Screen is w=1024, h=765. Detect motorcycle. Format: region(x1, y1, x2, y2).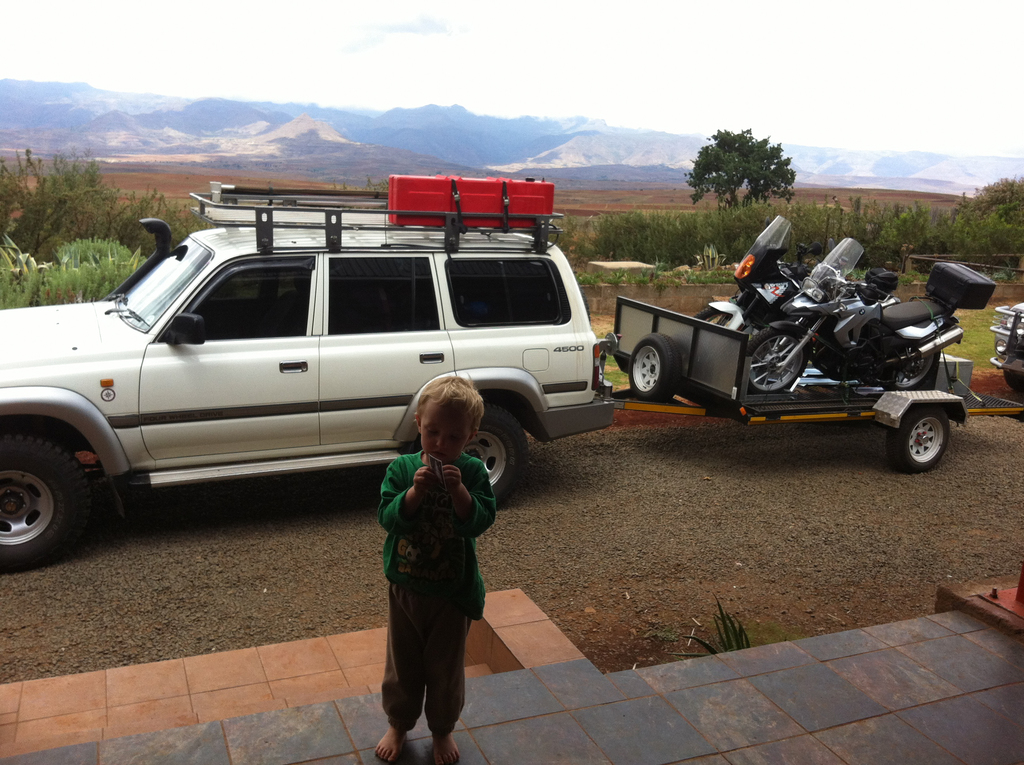
region(737, 233, 964, 392).
